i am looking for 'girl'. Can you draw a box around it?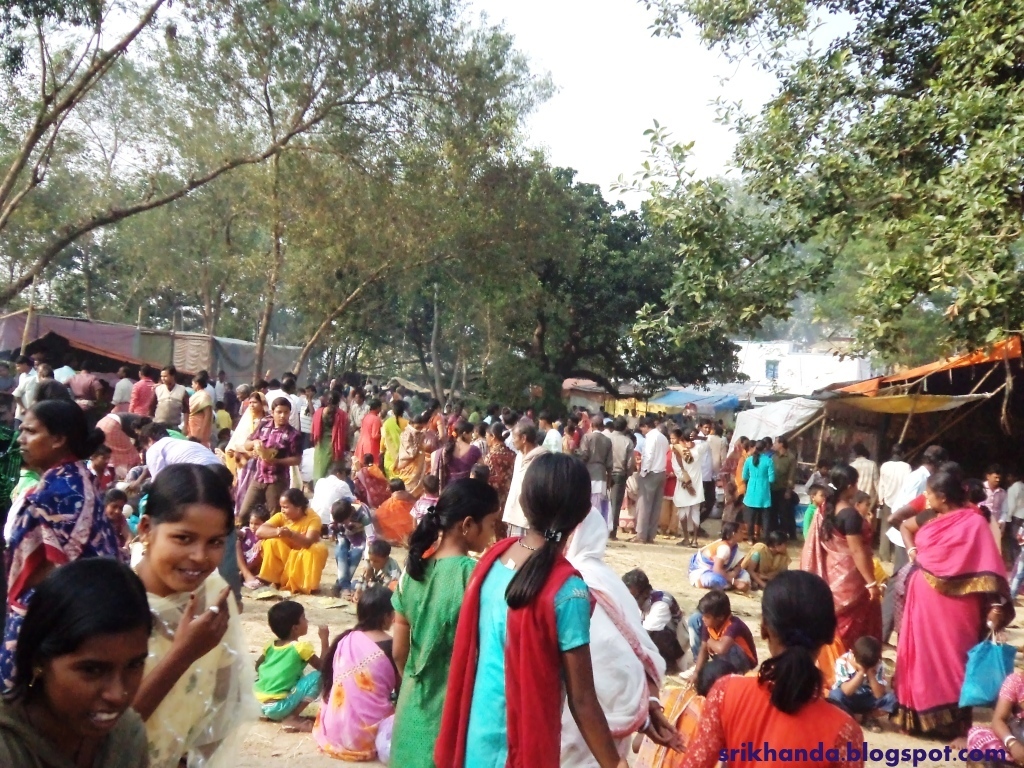
Sure, the bounding box is <bbox>0, 563, 155, 767</bbox>.
